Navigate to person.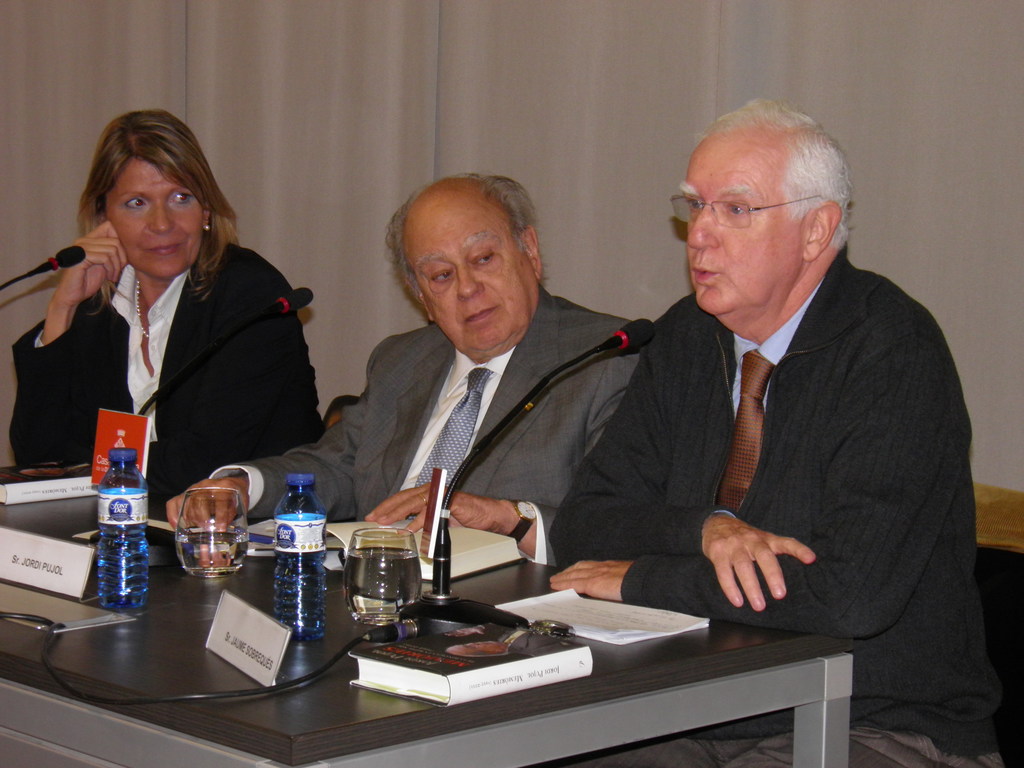
Navigation target: <region>544, 97, 1000, 767</region>.
